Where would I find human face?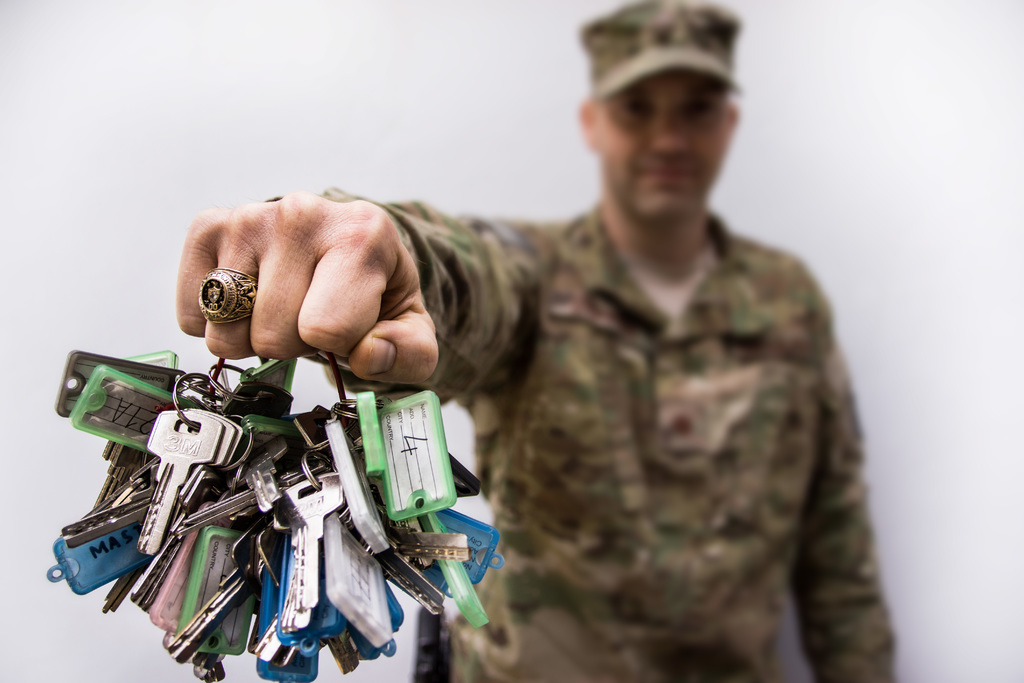
At [left=597, top=74, right=724, bottom=223].
